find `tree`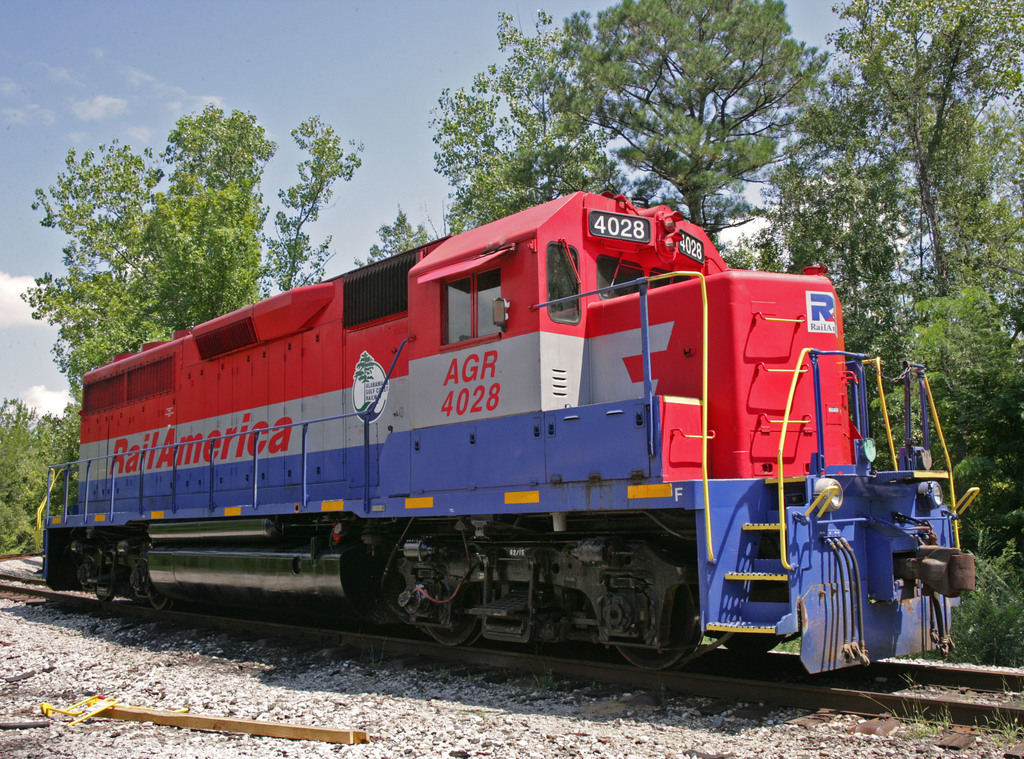
box=[572, 0, 829, 238]
